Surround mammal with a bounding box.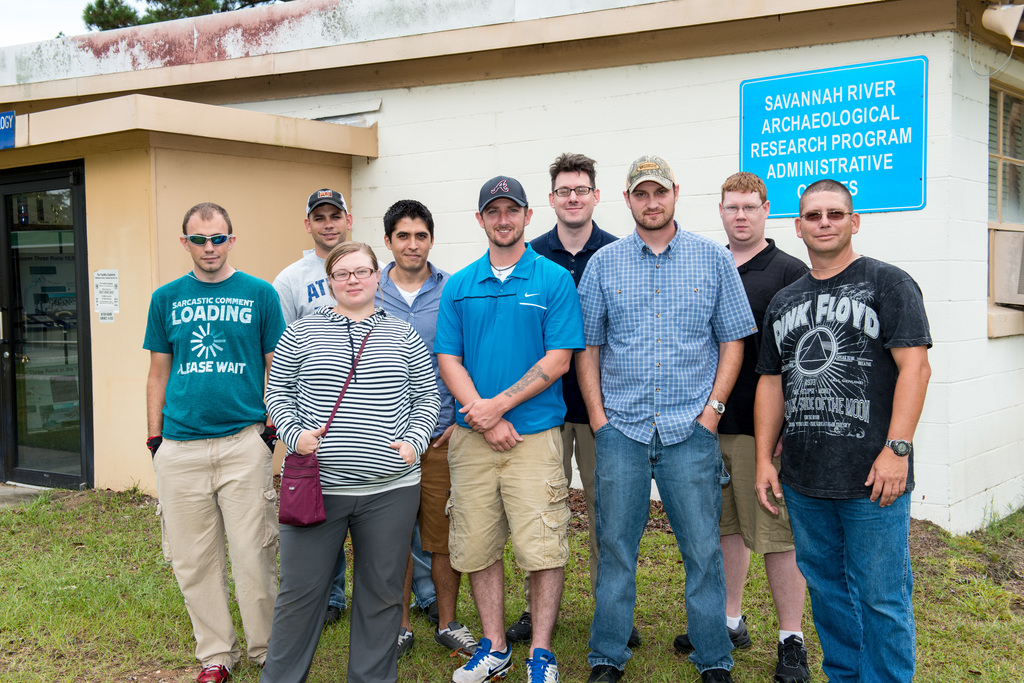
bbox=[503, 146, 641, 650].
